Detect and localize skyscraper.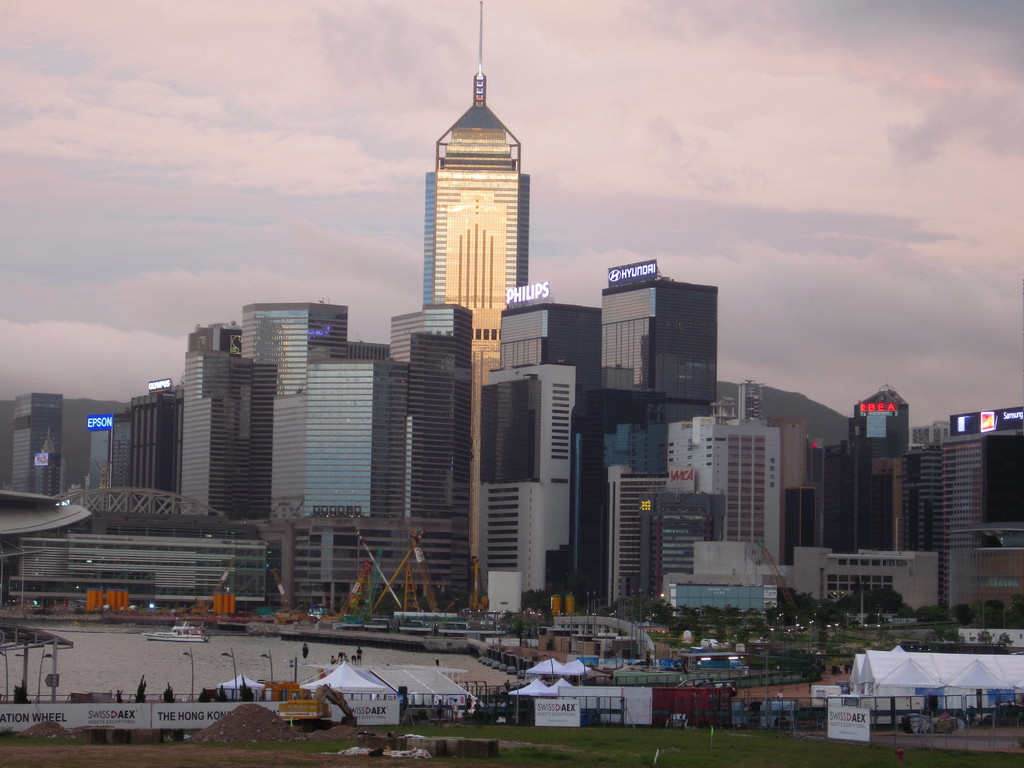
Localized at box(188, 319, 242, 516).
